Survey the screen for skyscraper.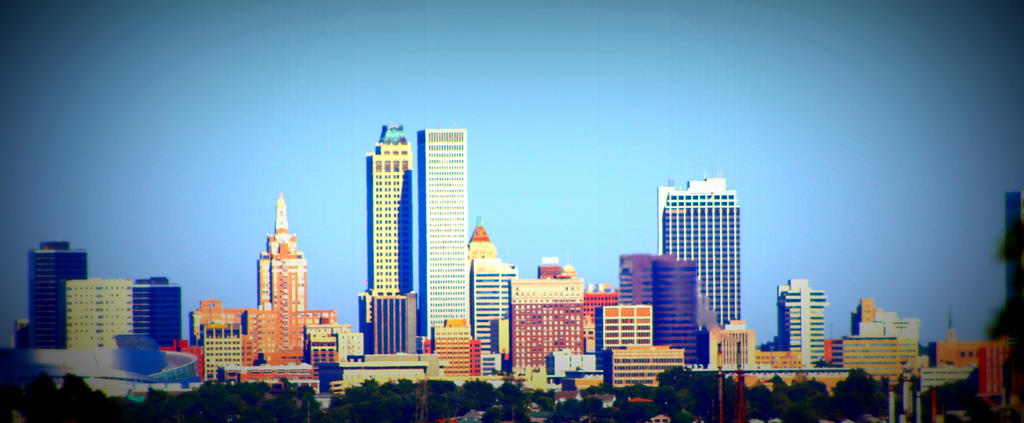
Survey found: (left=360, top=121, right=412, bottom=355).
